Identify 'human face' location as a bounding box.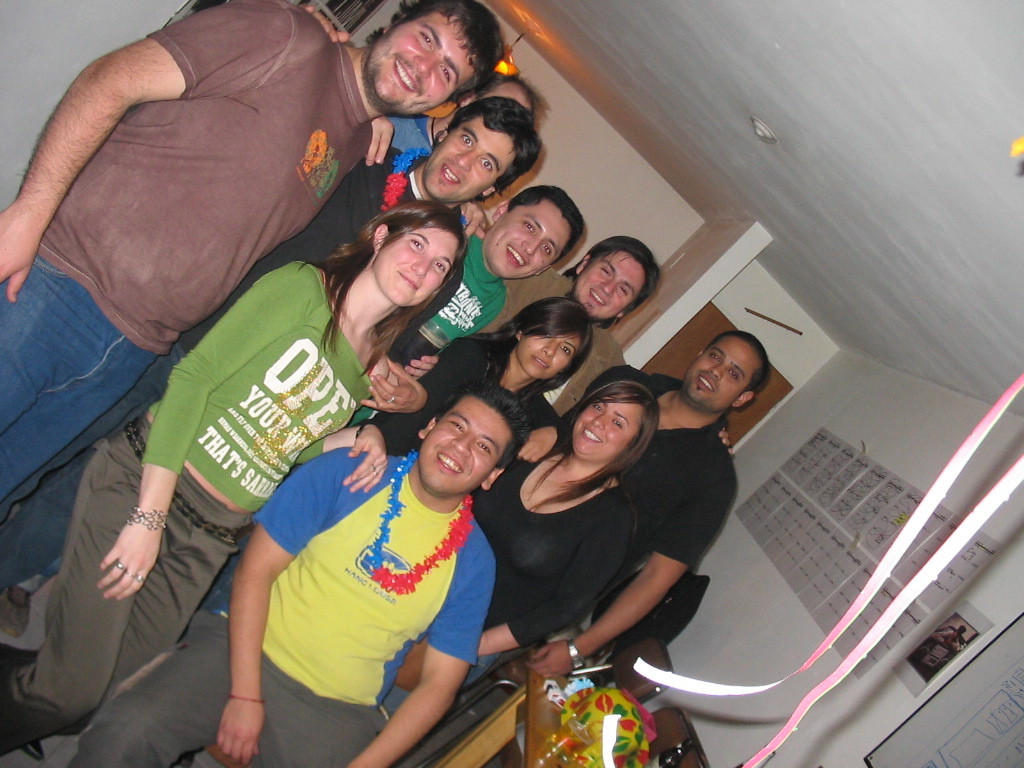
572, 394, 646, 457.
